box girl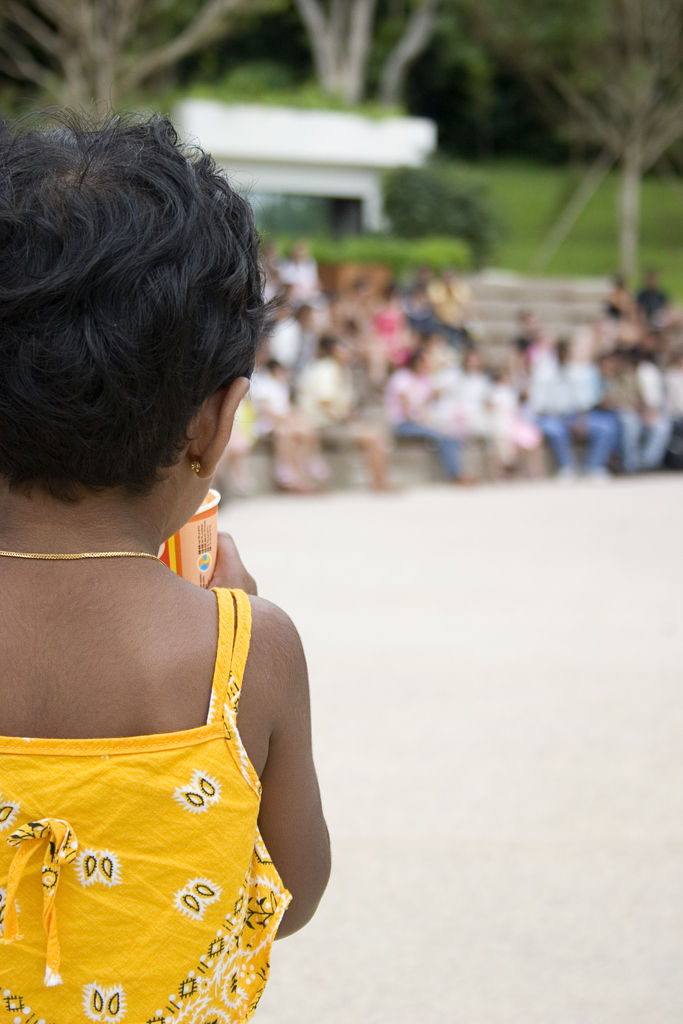
(0,107,332,1023)
